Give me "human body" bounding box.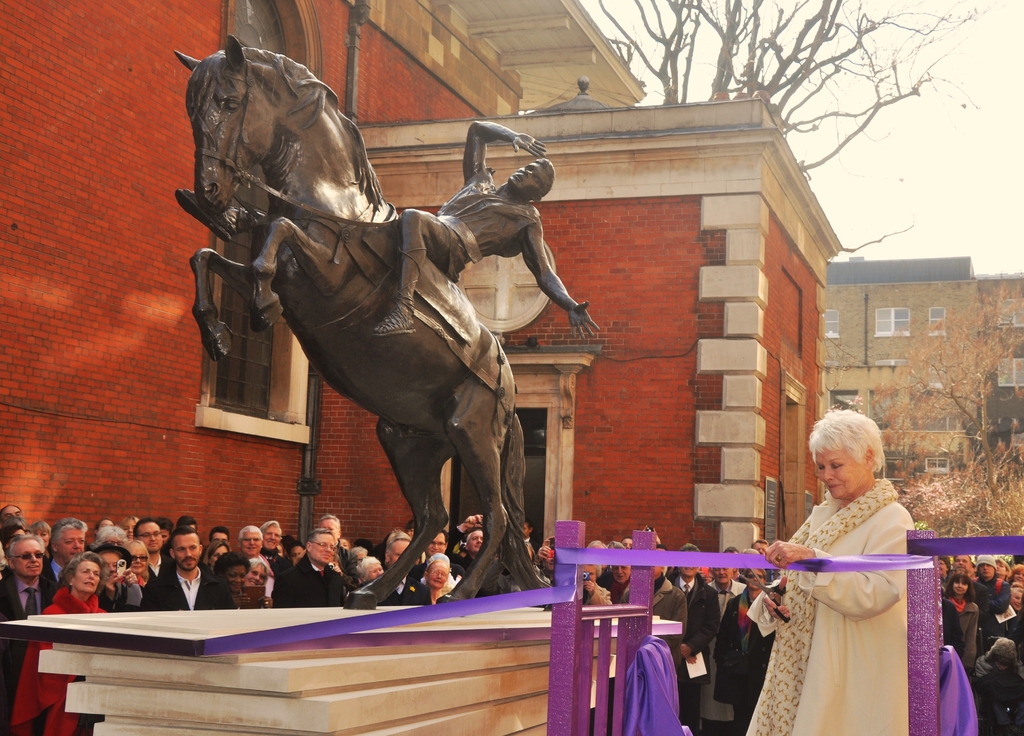
(x1=264, y1=509, x2=286, y2=599).
